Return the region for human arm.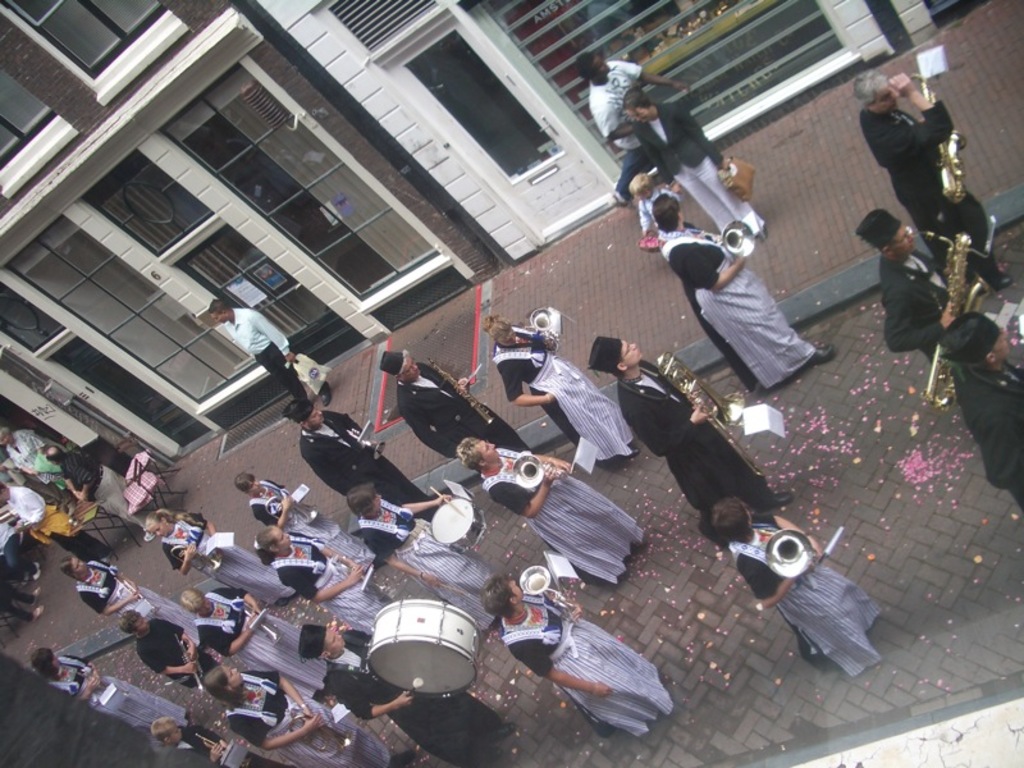
242,310,298,366.
